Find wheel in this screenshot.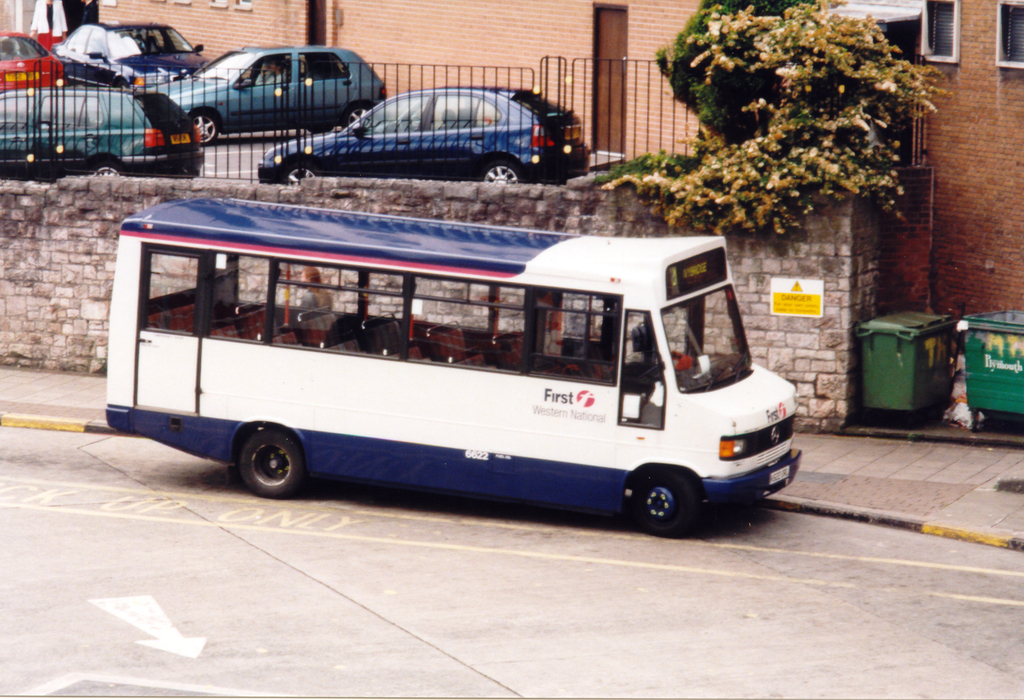
The bounding box for wheel is pyautogui.locateOnScreen(342, 102, 376, 128).
